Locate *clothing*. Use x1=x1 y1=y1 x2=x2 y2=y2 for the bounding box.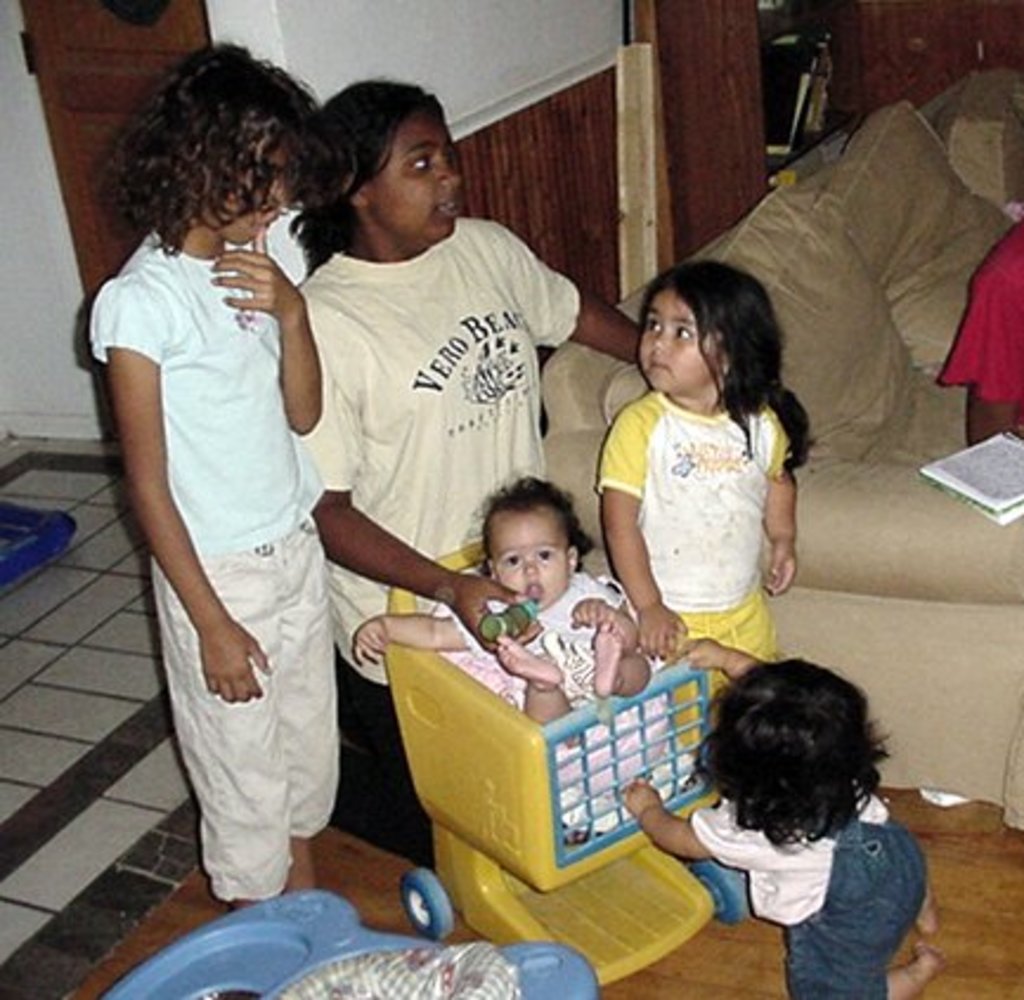
x1=596 y1=388 x2=797 y2=752.
